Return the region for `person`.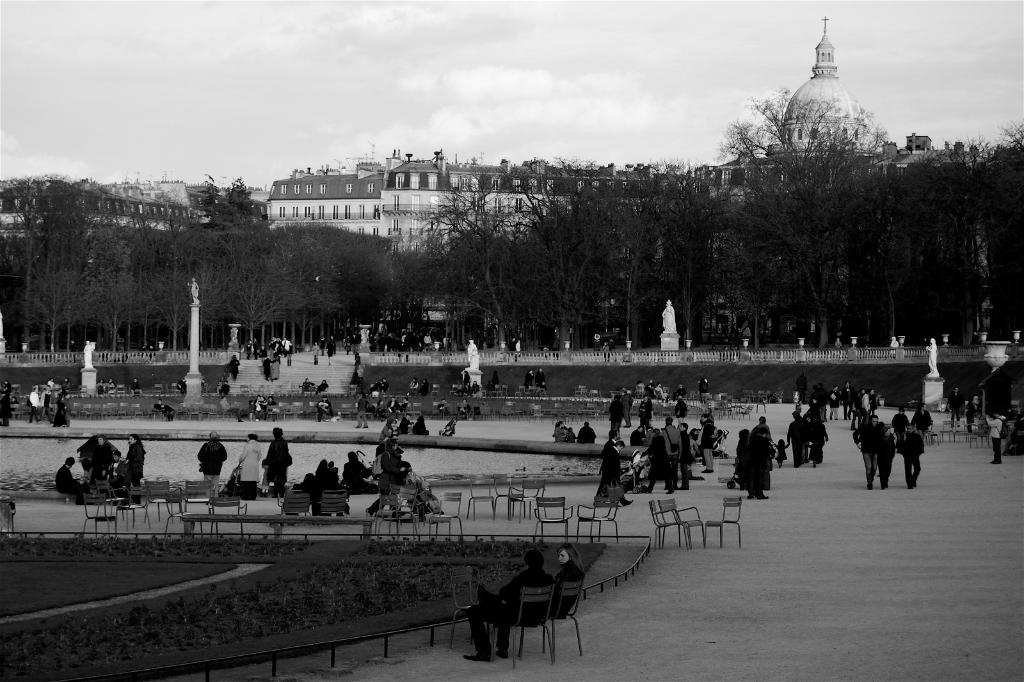
[534, 367, 547, 391].
